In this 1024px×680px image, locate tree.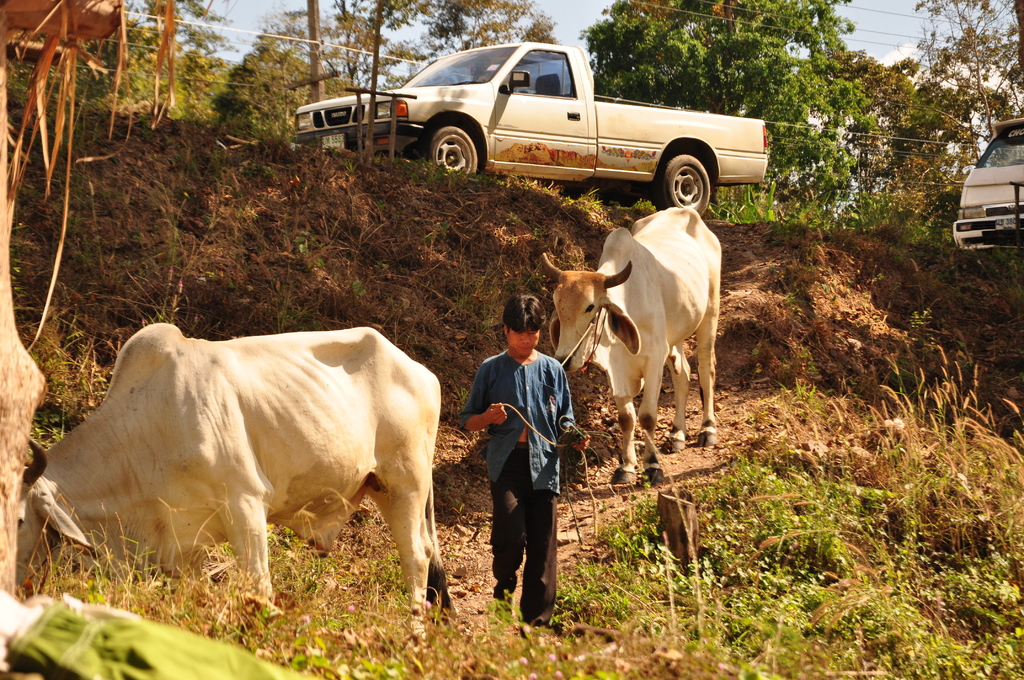
Bounding box: 295/0/568/139.
